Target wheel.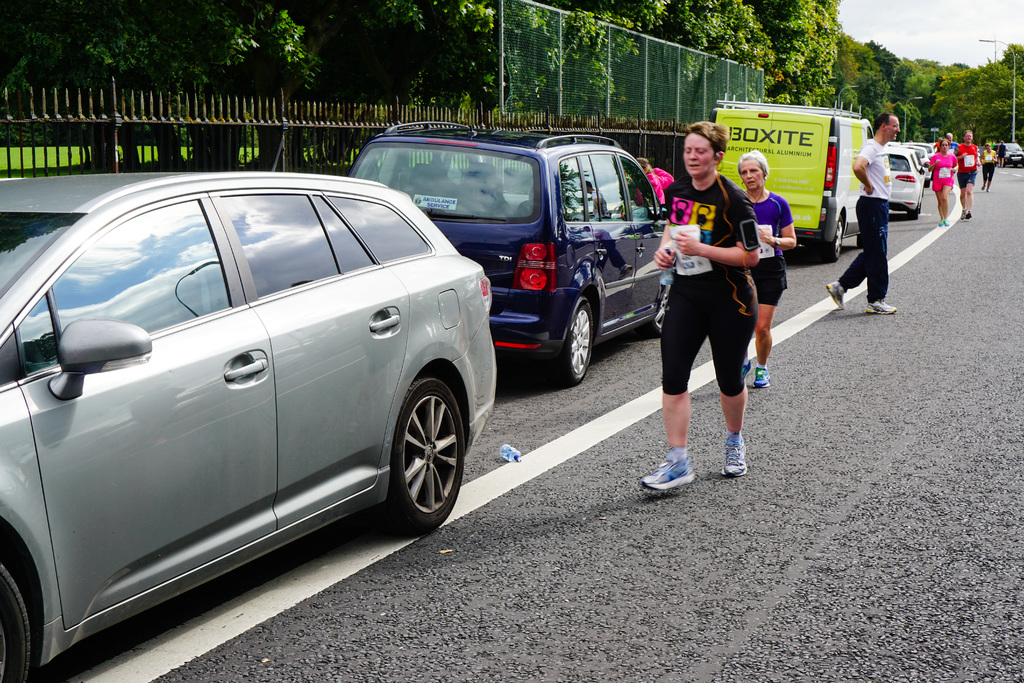
Target region: 815/214/847/265.
